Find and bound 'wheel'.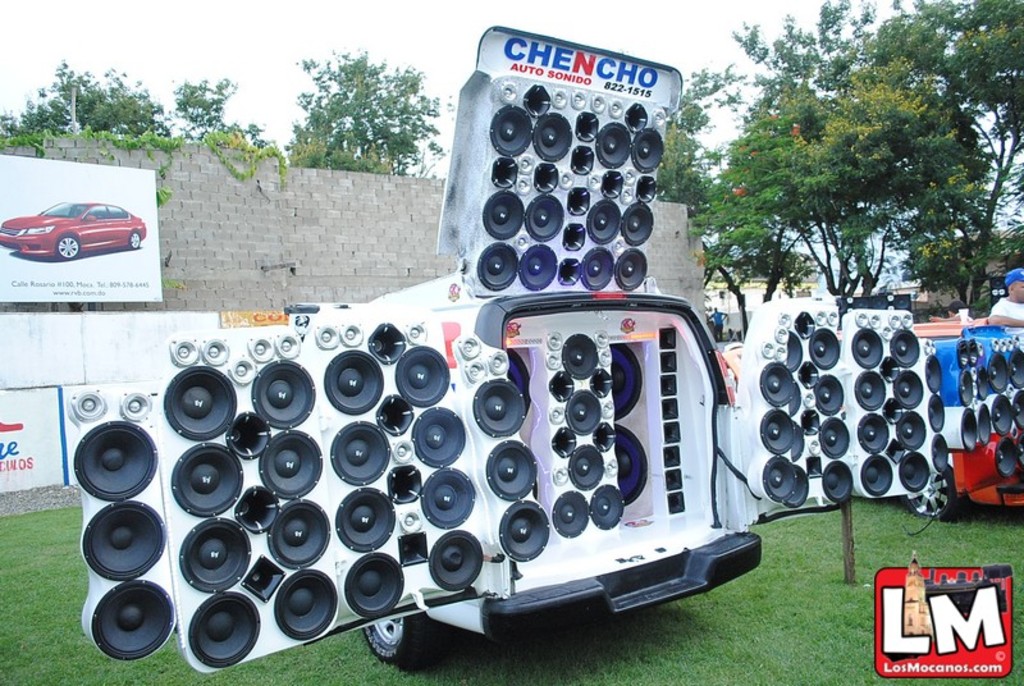
Bound: {"x1": 361, "y1": 623, "x2": 435, "y2": 664}.
